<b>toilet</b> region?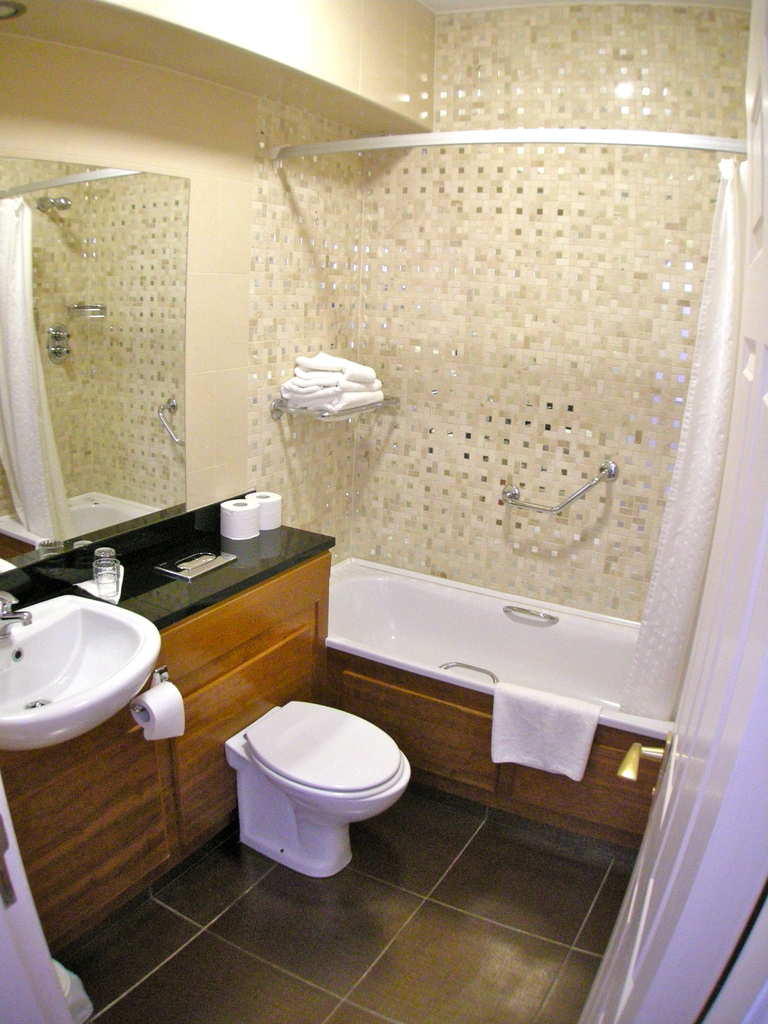
Rect(223, 698, 410, 876)
